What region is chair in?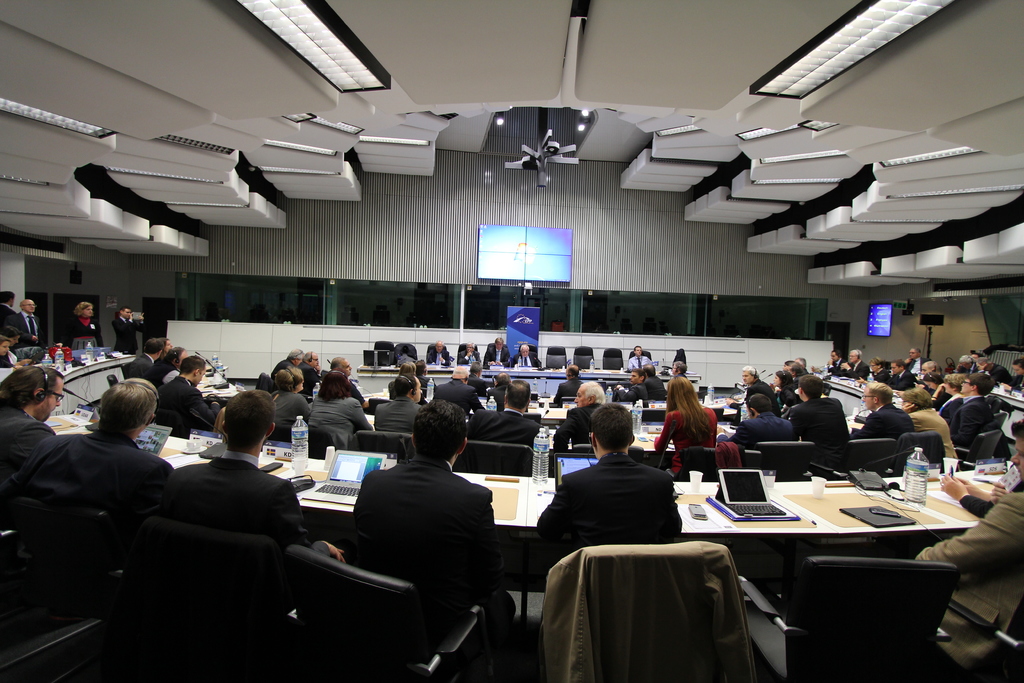
detection(456, 441, 535, 477).
